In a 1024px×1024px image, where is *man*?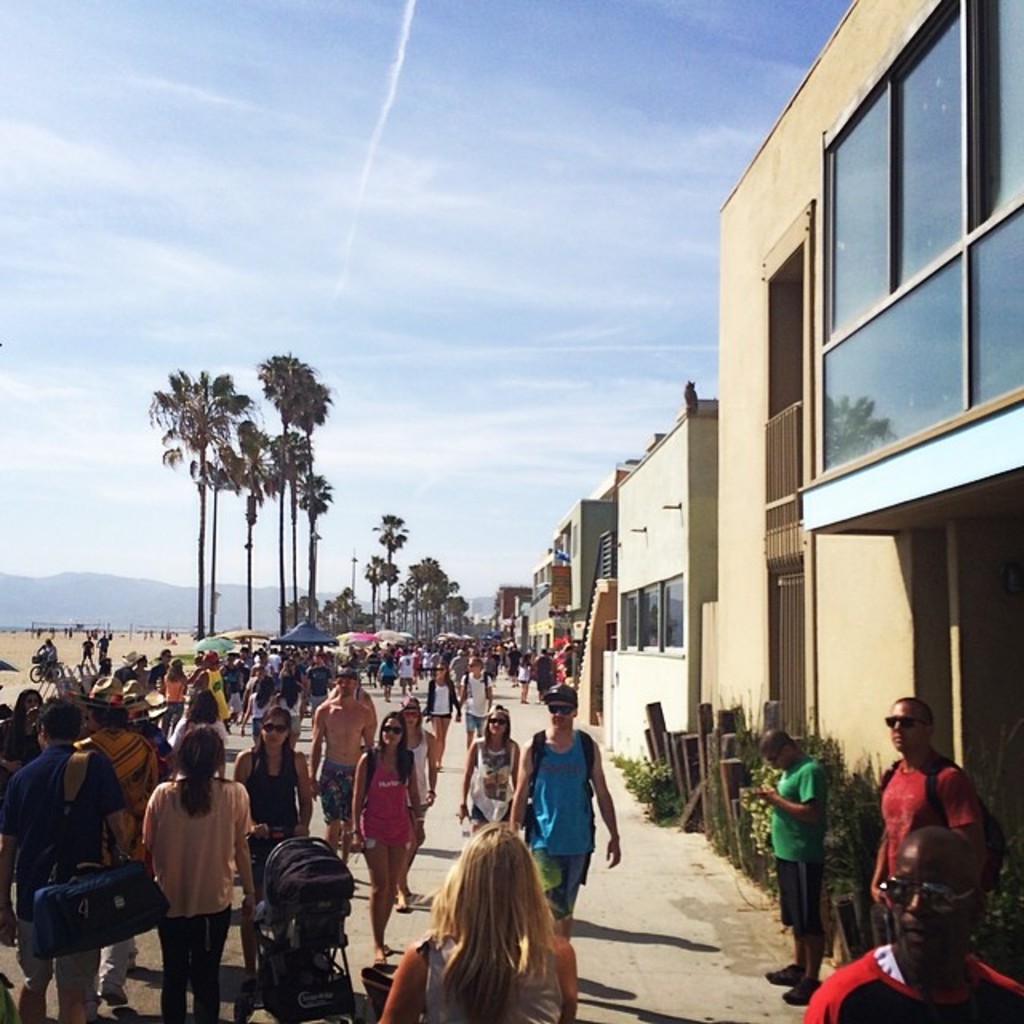
region(77, 674, 160, 1005).
